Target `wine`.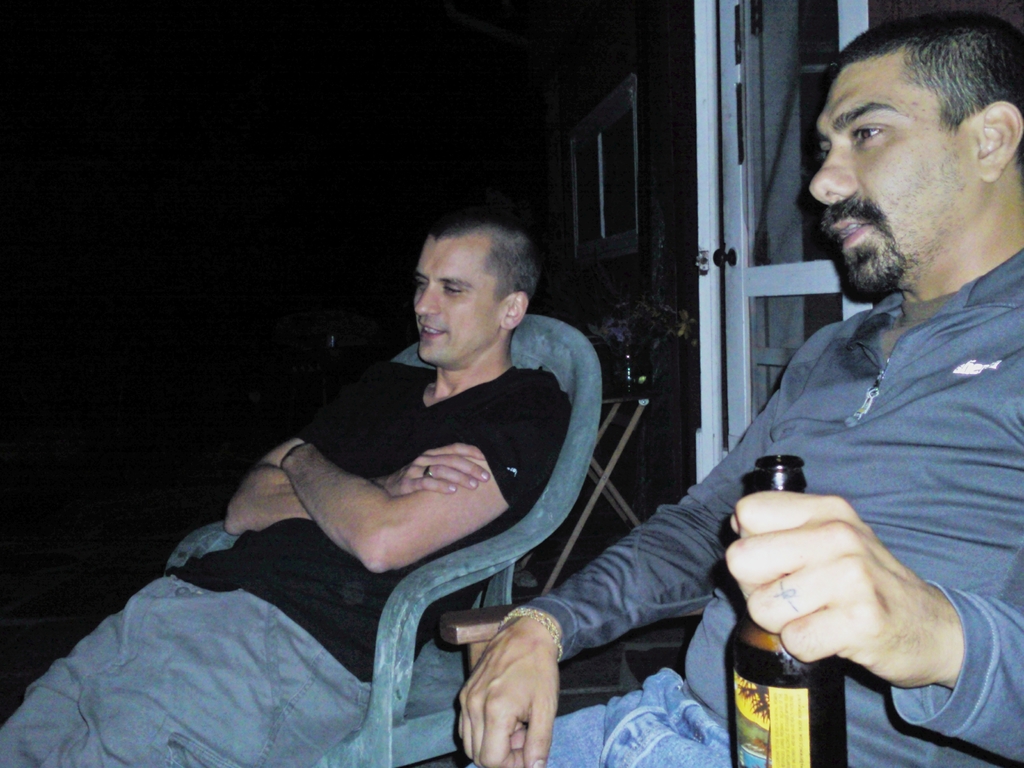
Target region: bbox=(723, 454, 847, 767).
